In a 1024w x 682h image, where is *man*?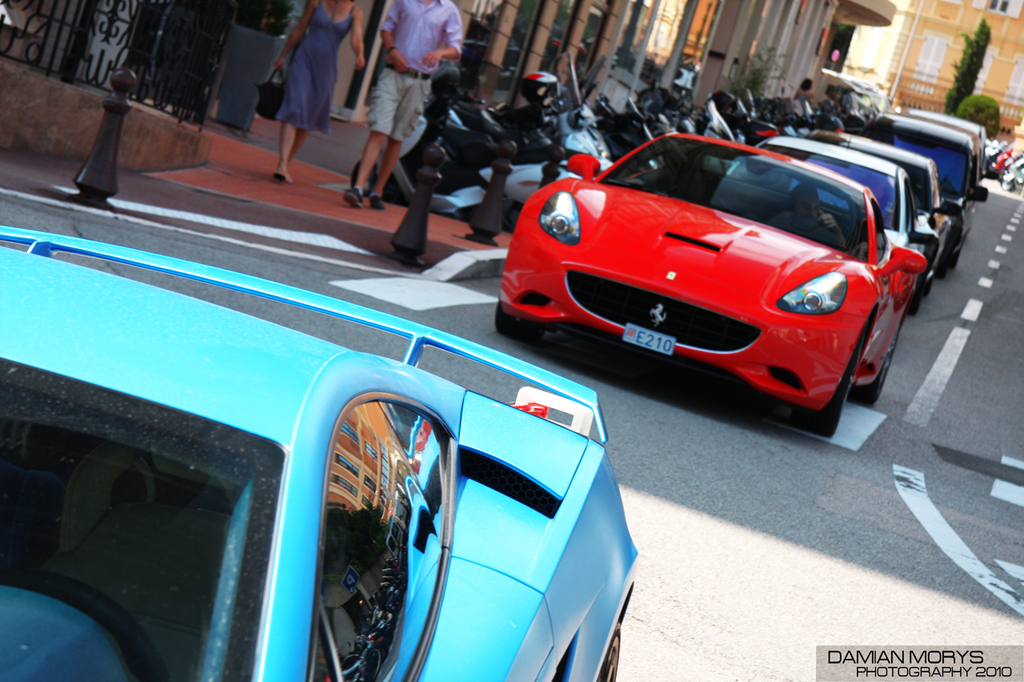
x1=337, y1=24, x2=447, y2=217.
